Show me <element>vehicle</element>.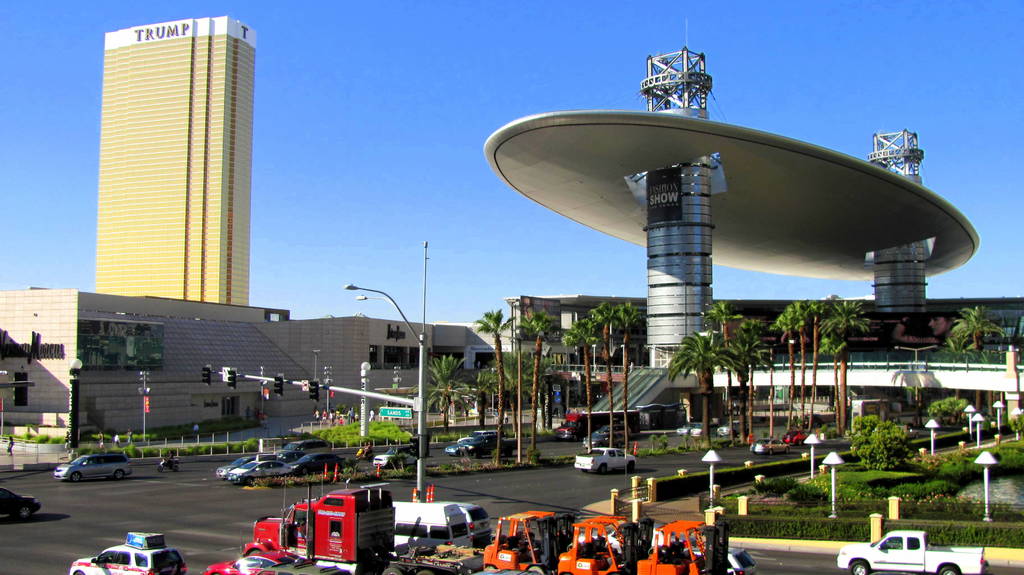
<element>vehicle</element> is here: 230 455 290 483.
